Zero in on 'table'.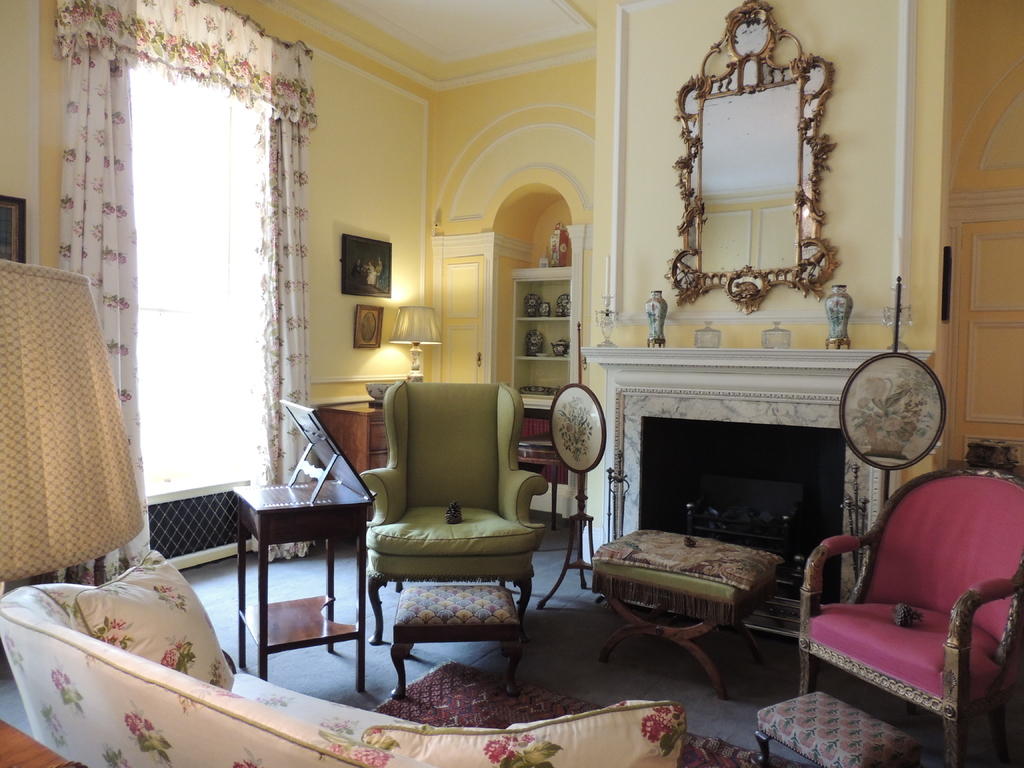
Zeroed in: pyautogui.locateOnScreen(312, 390, 388, 476).
